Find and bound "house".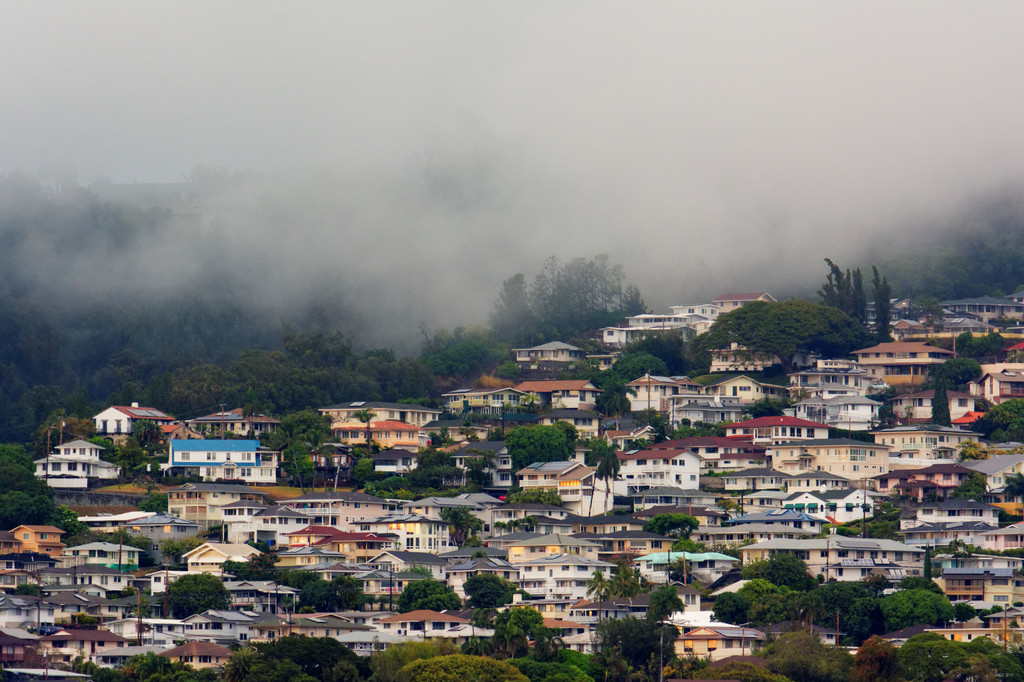
Bound: rect(527, 340, 580, 365).
